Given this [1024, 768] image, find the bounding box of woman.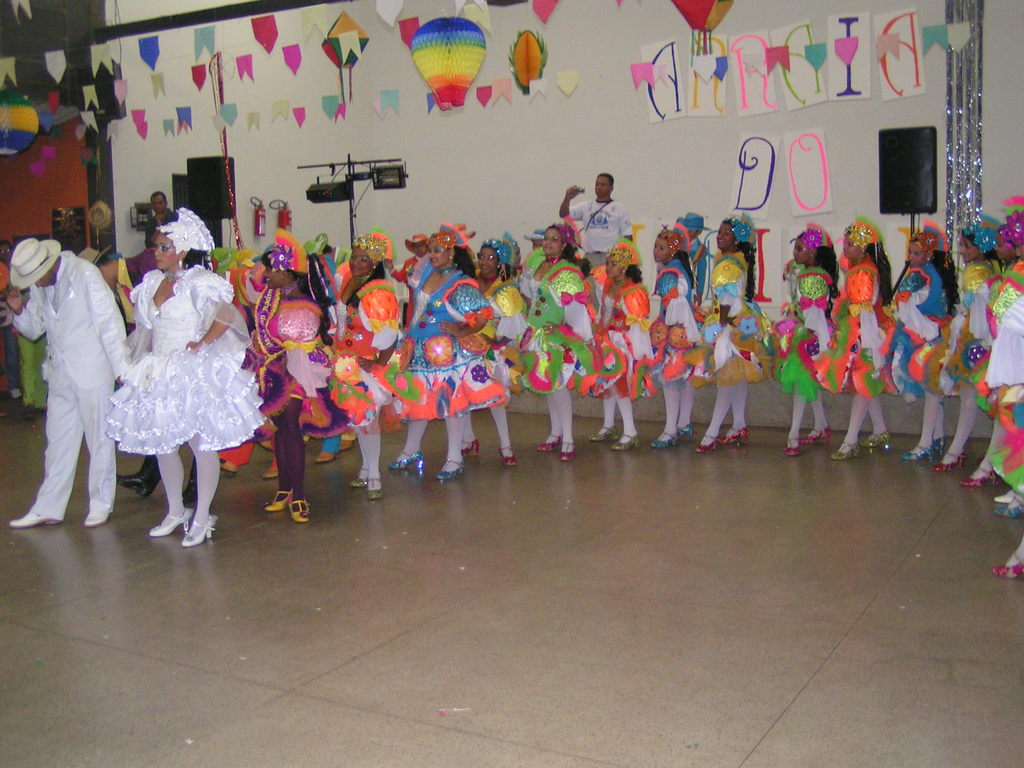
box=[377, 218, 486, 483].
